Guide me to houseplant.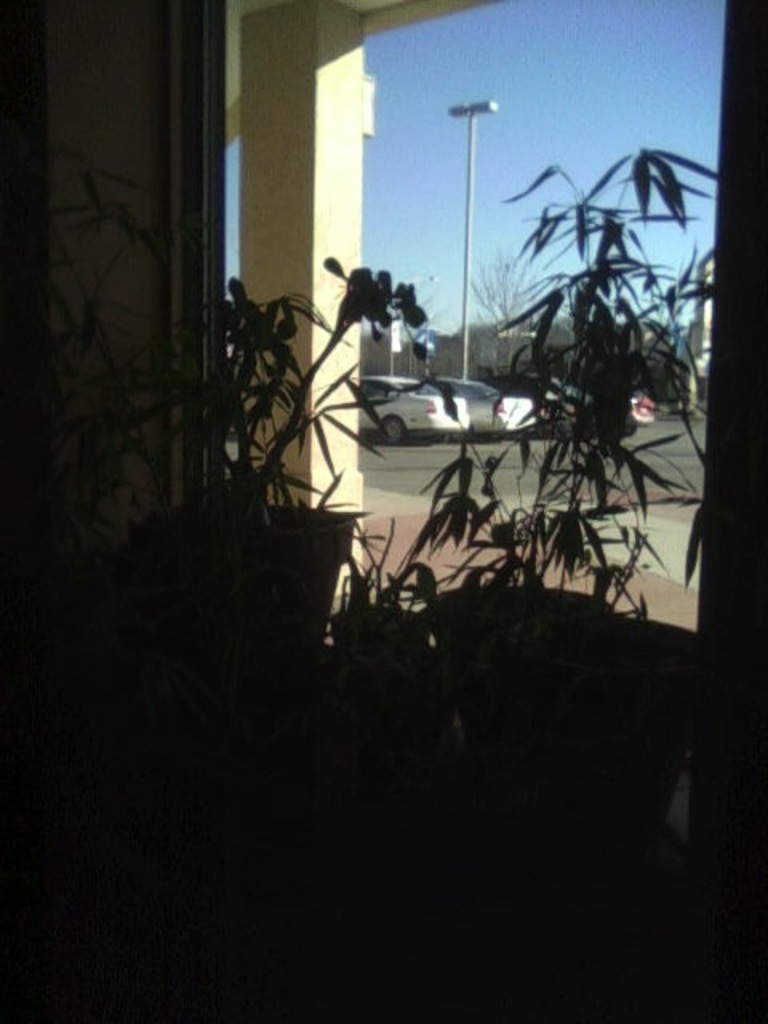
Guidance: {"left": 374, "top": 142, "right": 714, "bottom": 762}.
